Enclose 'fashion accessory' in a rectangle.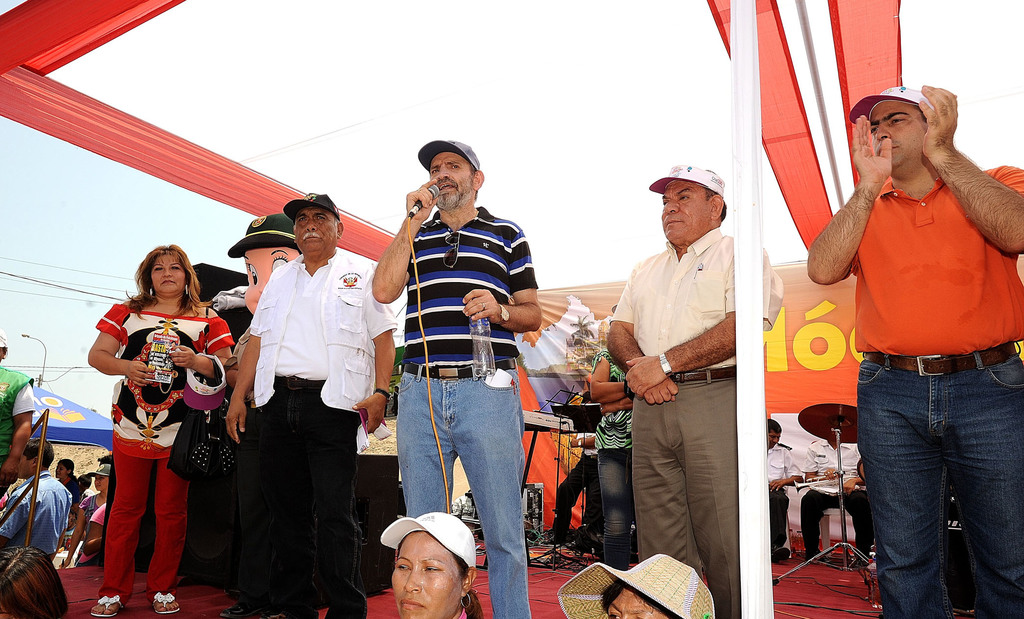
Rect(851, 88, 930, 119).
